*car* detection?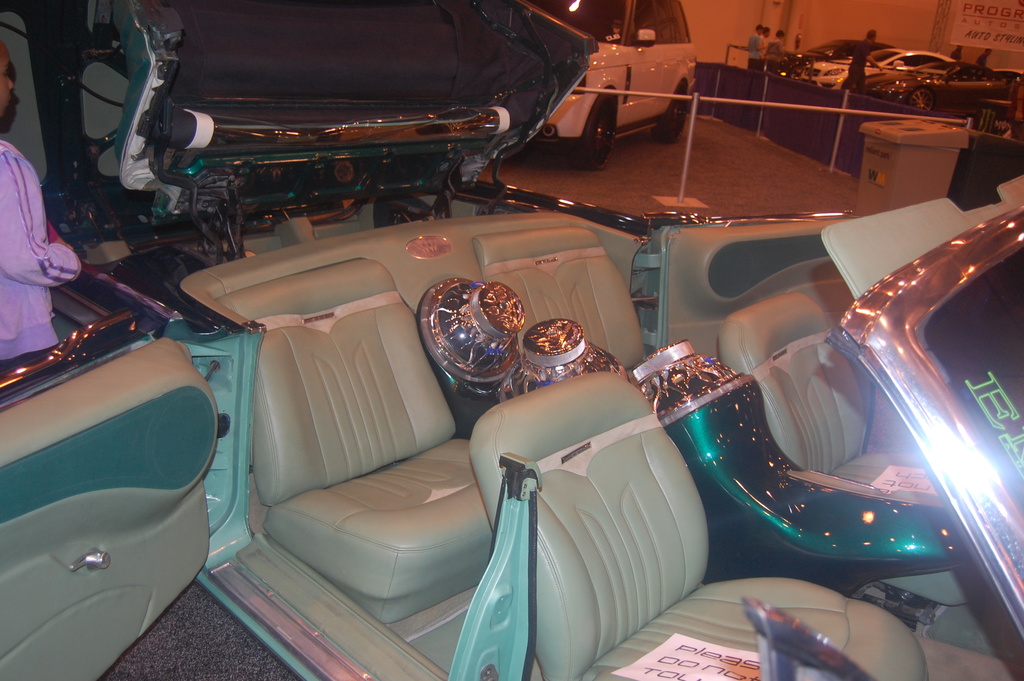
(x1=0, y1=0, x2=1023, y2=680)
